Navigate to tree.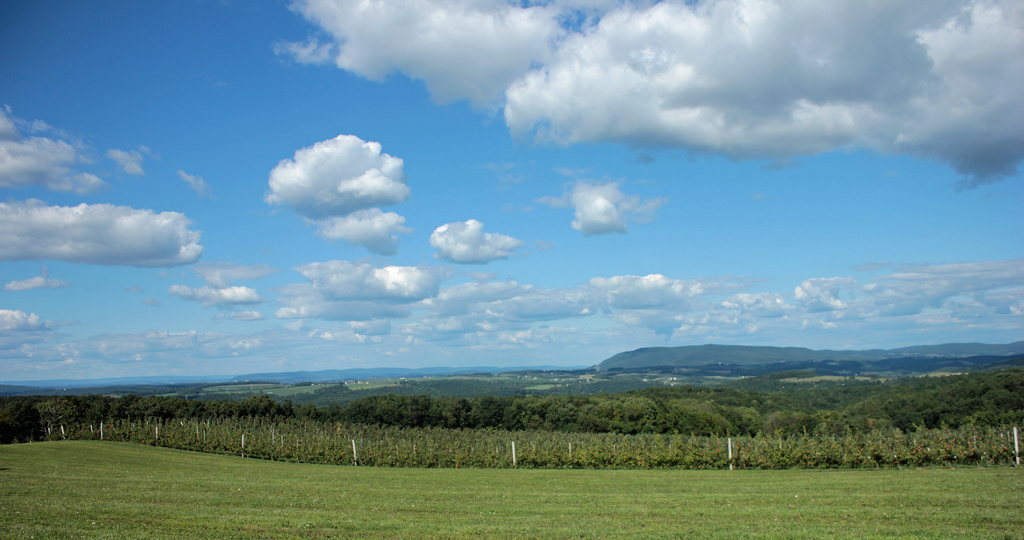
Navigation target: pyautogui.locateOnScreen(33, 399, 80, 433).
